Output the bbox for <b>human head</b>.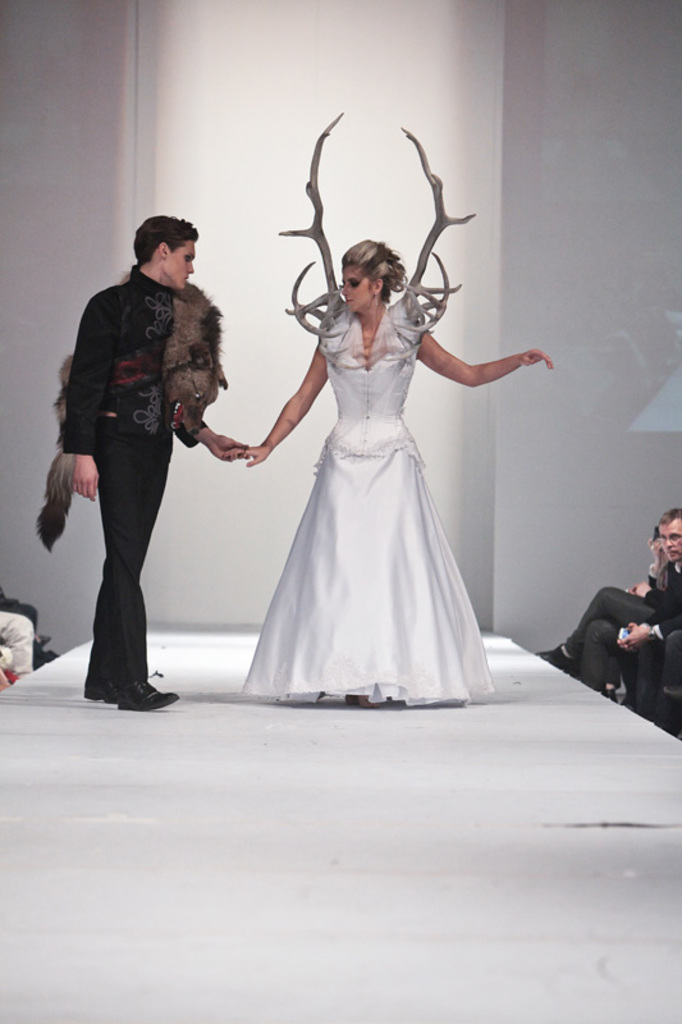
x1=333, y1=241, x2=403, y2=310.
